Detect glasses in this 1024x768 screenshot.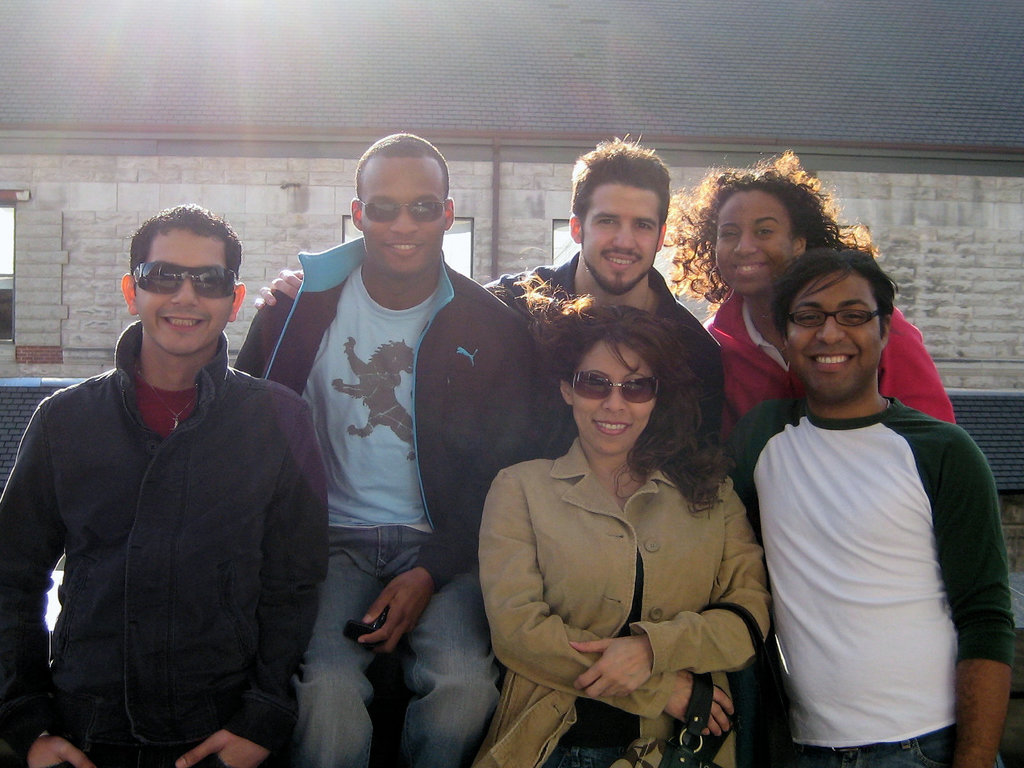
Detection: BBox(562, 369, 659, 405).
